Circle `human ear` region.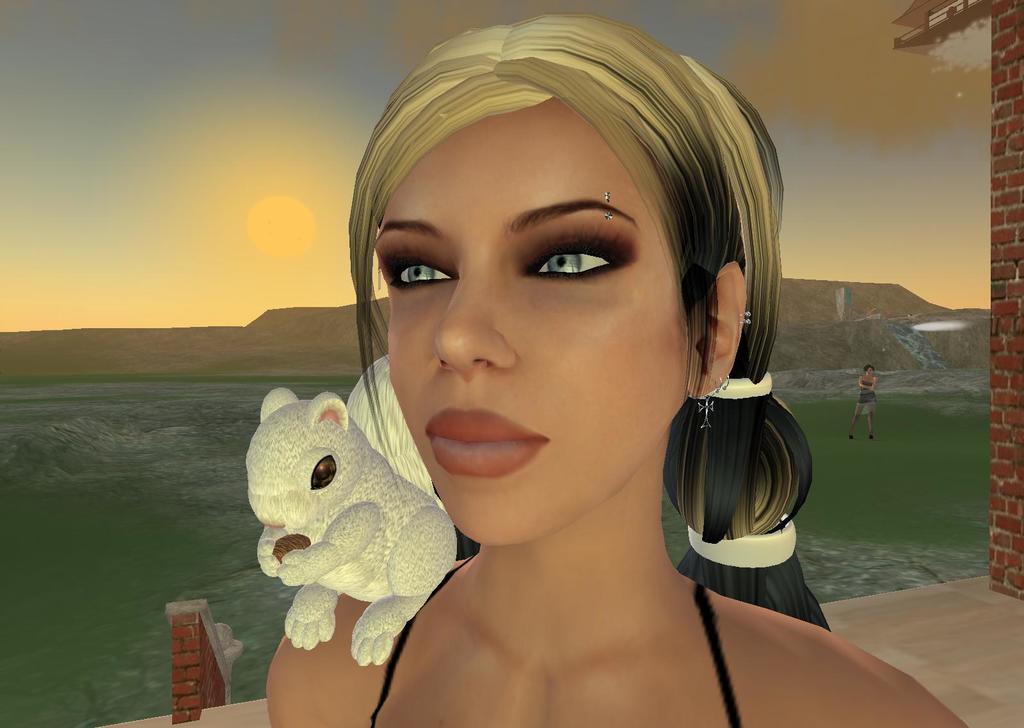
Region: l=689, t=260, r=745, b=392.
